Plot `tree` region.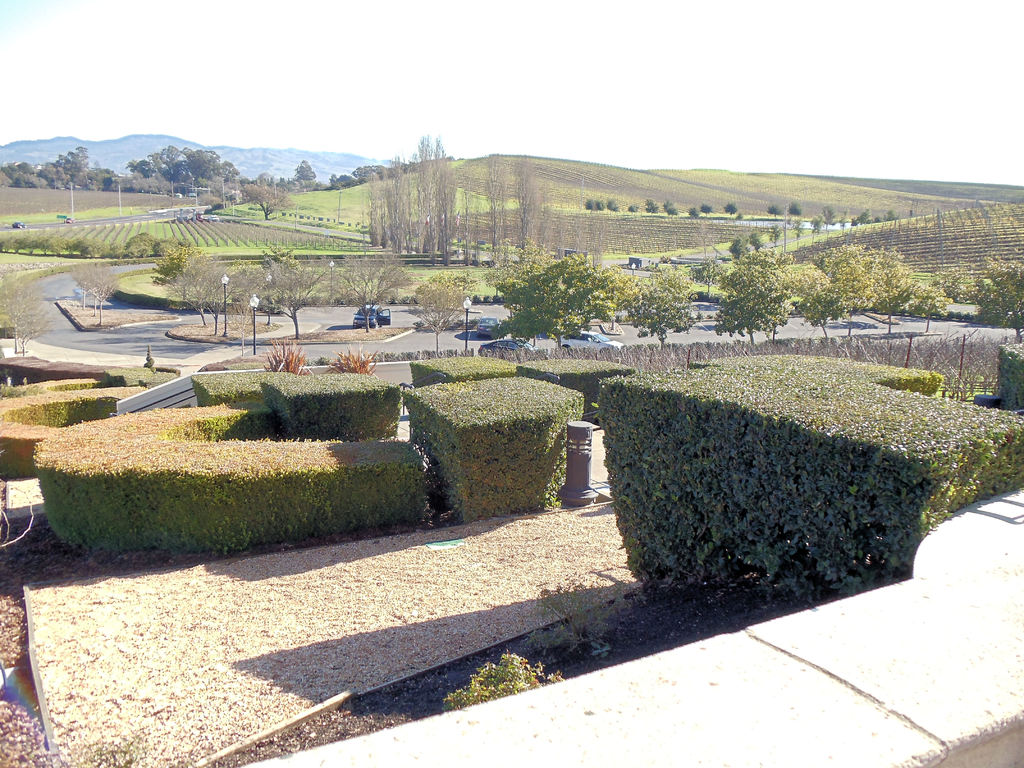
Plotted at (788, 200, 800, 220).
